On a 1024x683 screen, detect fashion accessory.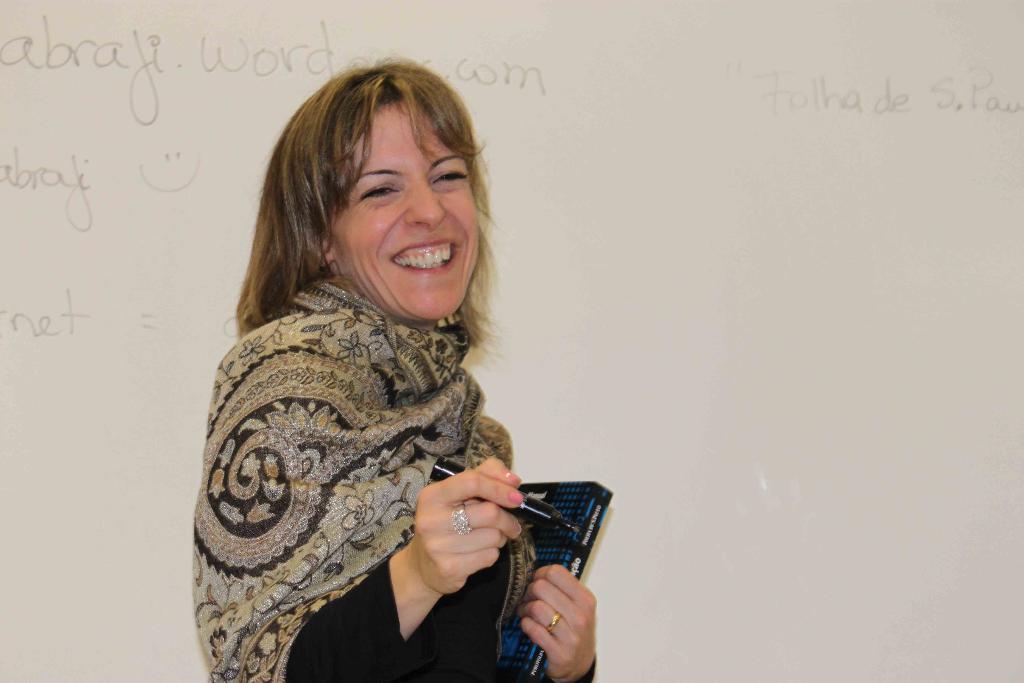
left=191, top=280, right=540, bottom=682.
